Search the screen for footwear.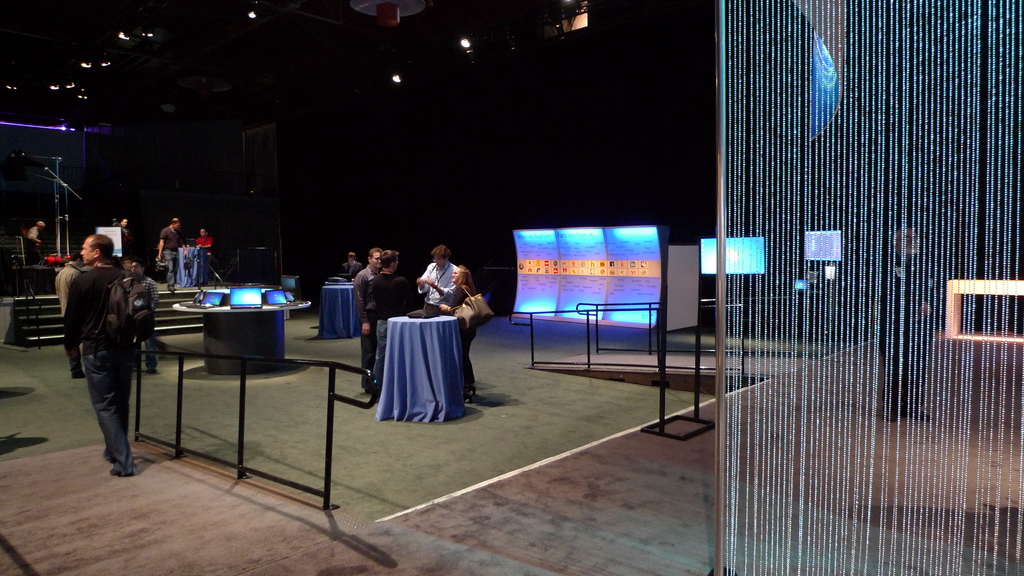
Found at 68,371,87,380.
